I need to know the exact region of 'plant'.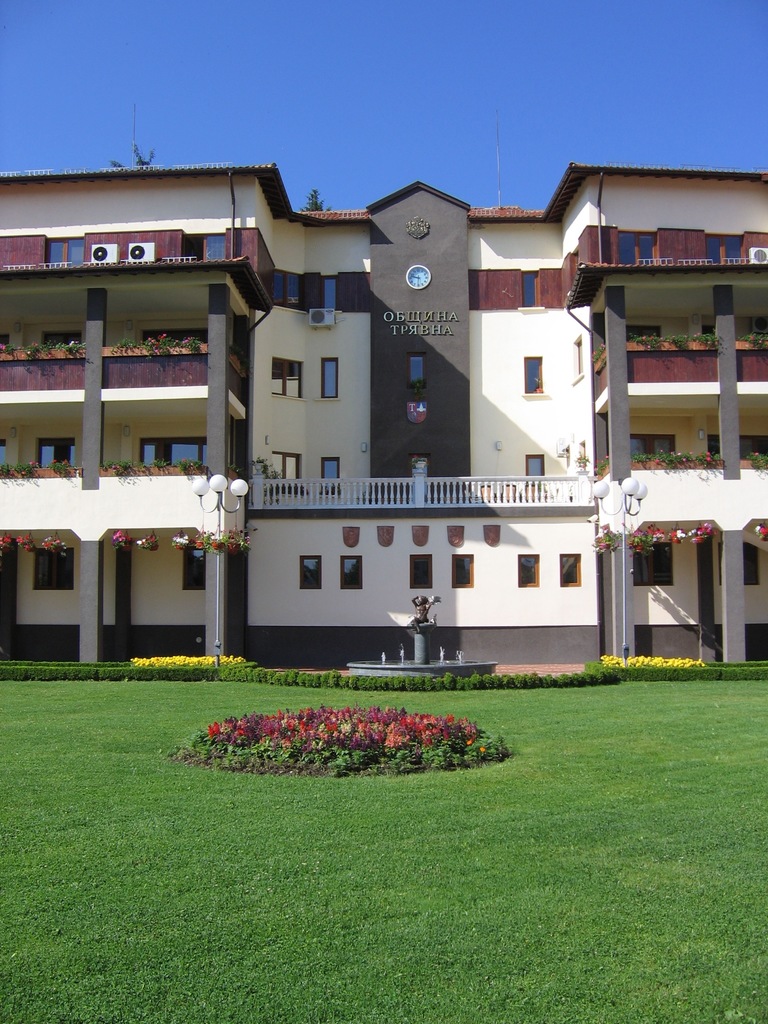
Region: {"x1": 595, "y1": 522, "x2": 623, "y2": 552}.
